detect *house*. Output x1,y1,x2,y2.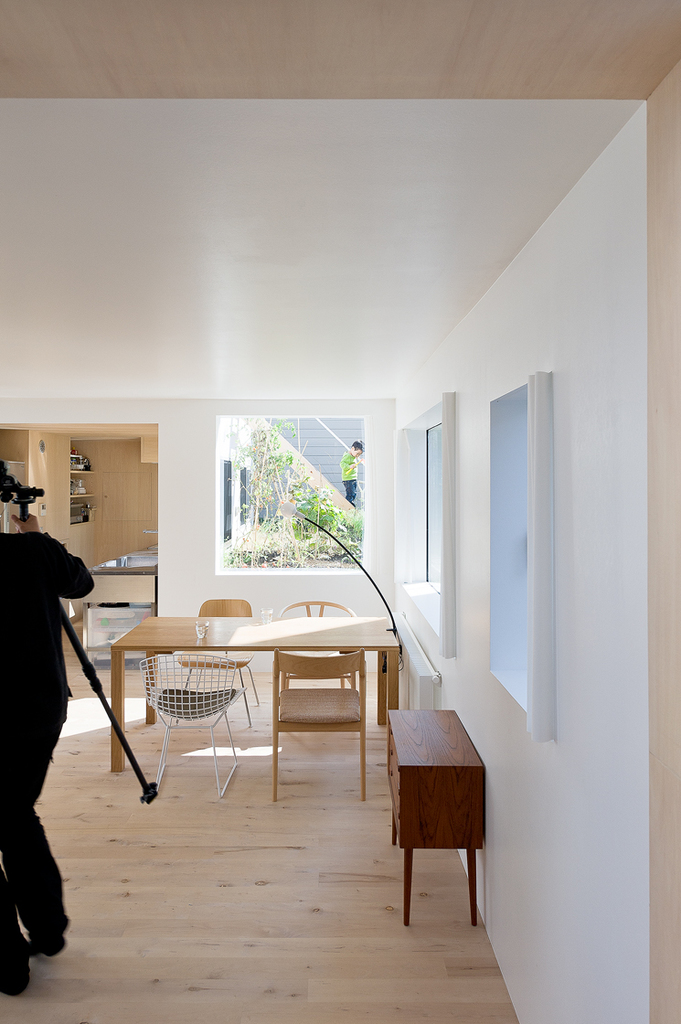
0,0,680,1023.
